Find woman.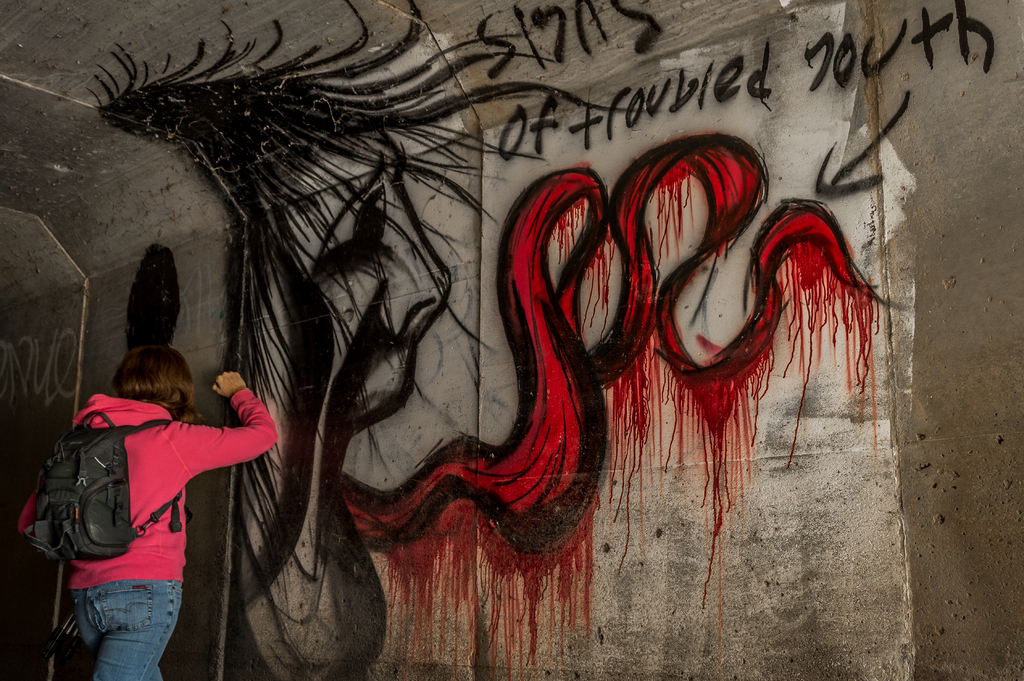
rect(17, 334, 279, 680).
